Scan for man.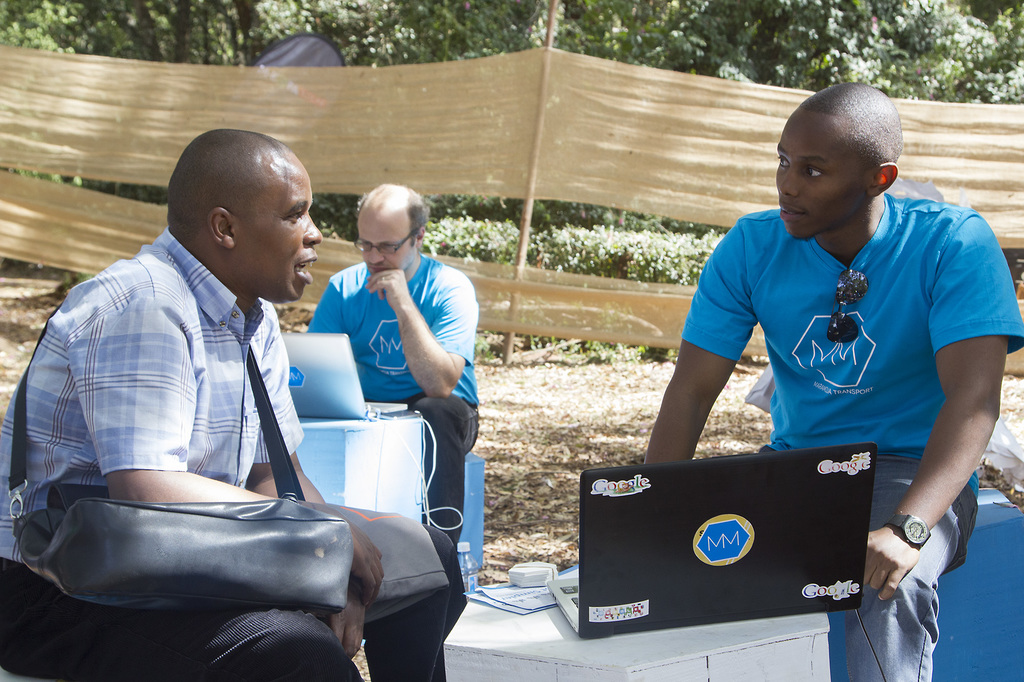
Scan result: pyautogui.locateOnScreen(641, 85, 1021, 681).
